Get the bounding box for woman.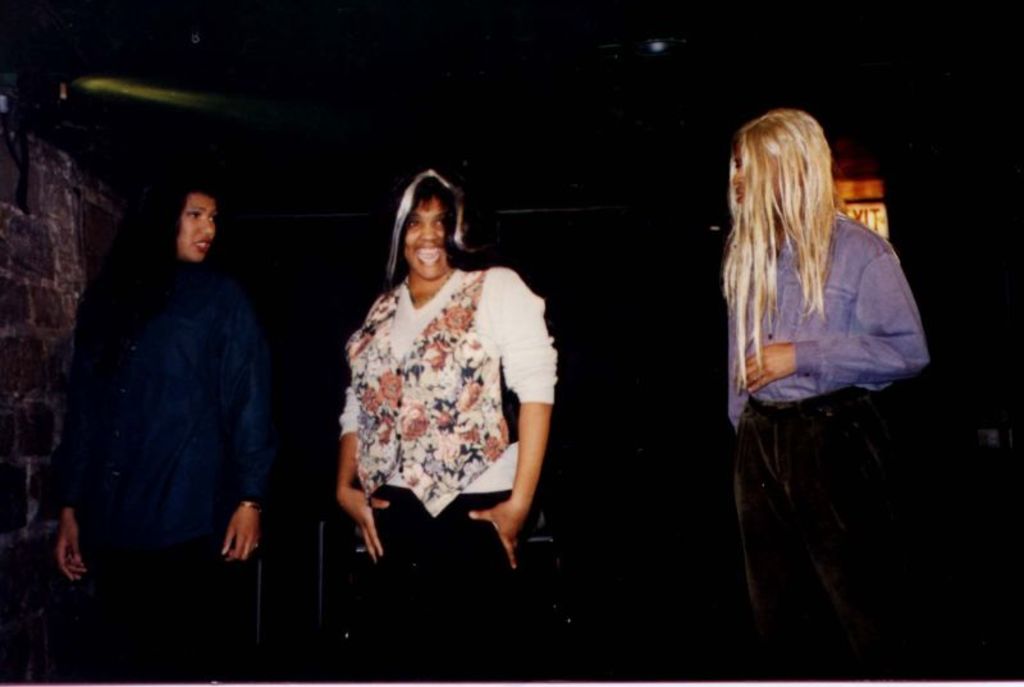
[716, 111, 934, 683].
